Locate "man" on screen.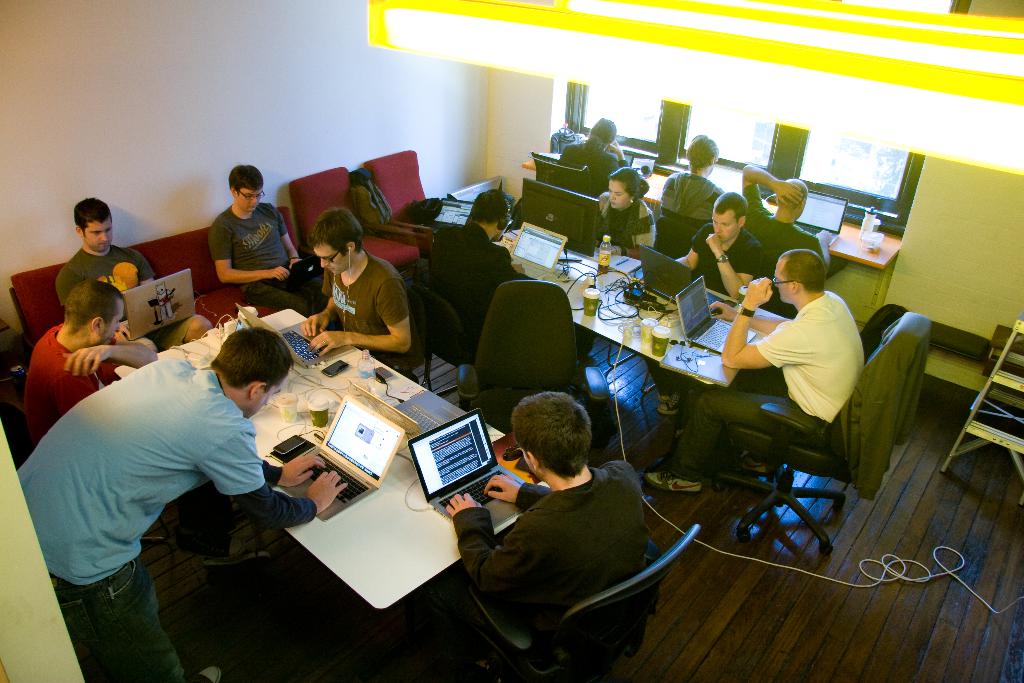
On screen at <bbox>24, 278, 152, 451</bbox>.
